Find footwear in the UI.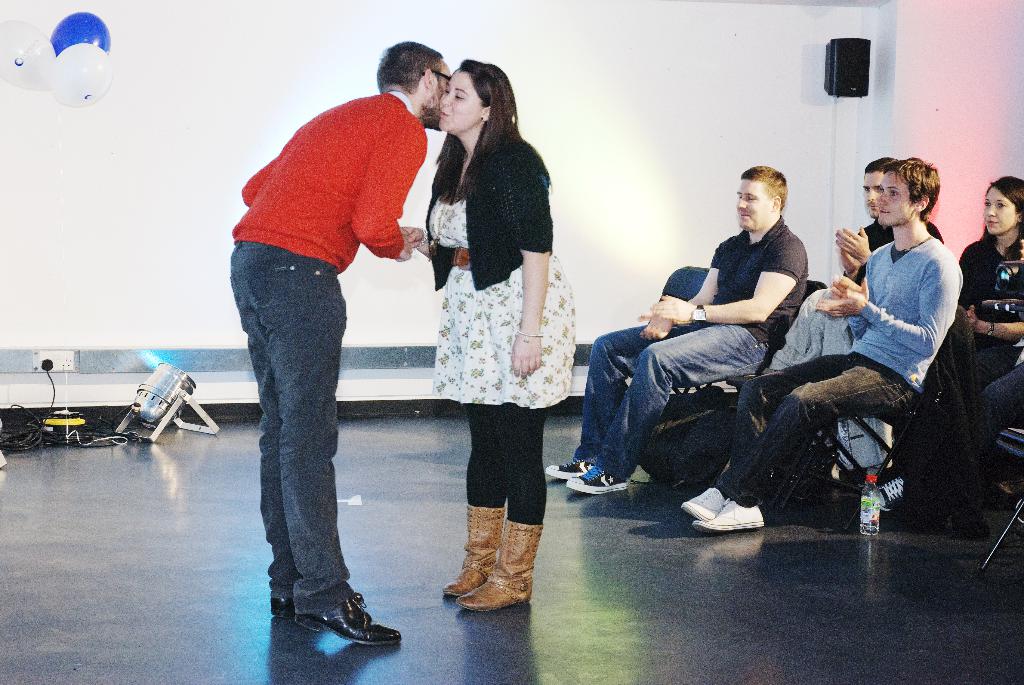
UI element at [455,515,535,615].
